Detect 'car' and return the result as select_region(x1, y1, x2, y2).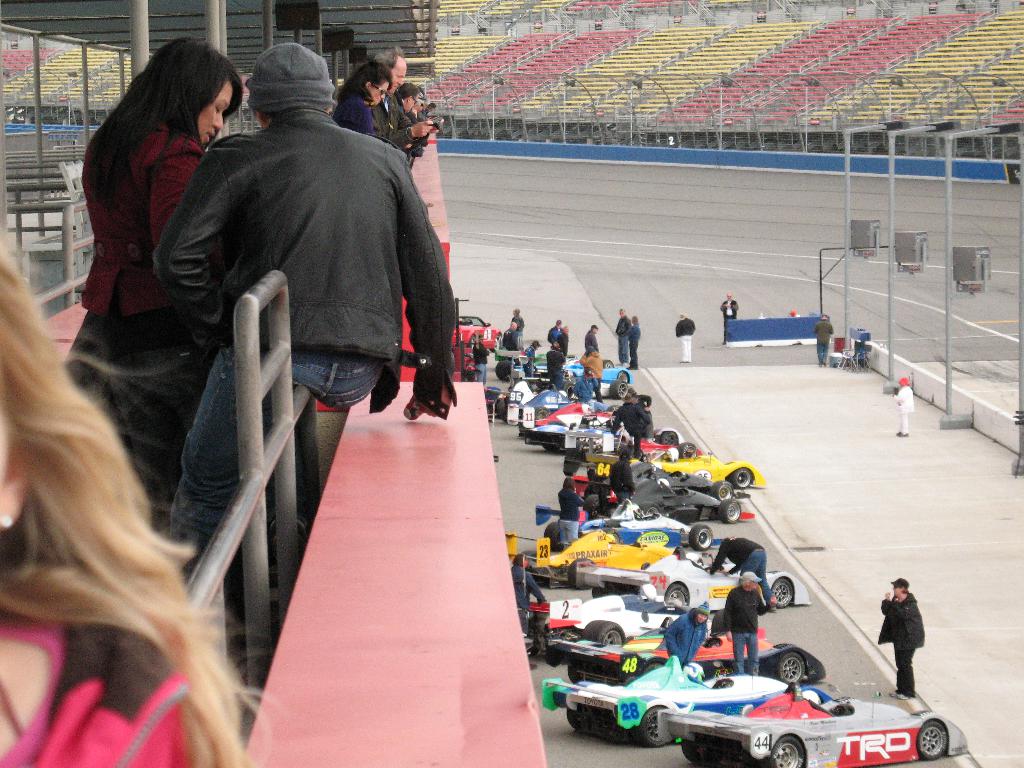
select_region(664, 681, 969, 767).
